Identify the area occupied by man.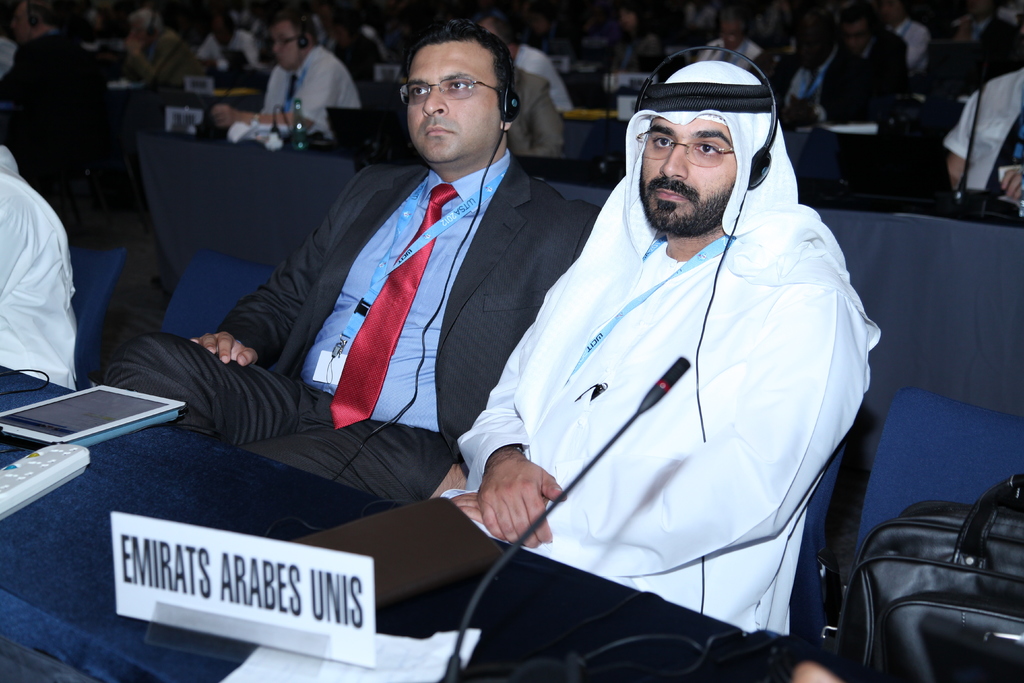
Area: bbox=[940, 67, 1023, 228].
